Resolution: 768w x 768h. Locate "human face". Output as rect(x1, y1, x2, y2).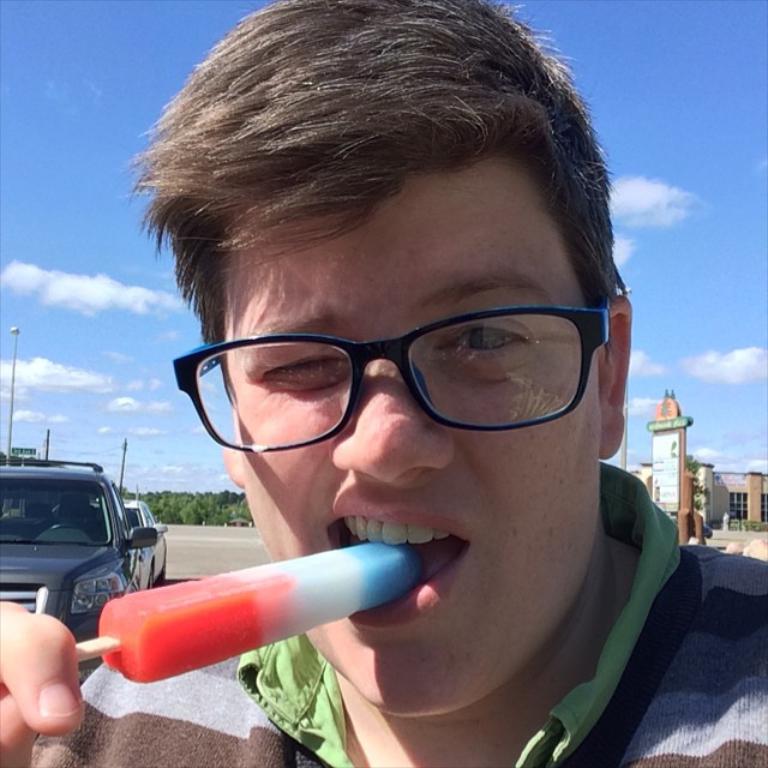
rect(223, 167, 602, 714).
